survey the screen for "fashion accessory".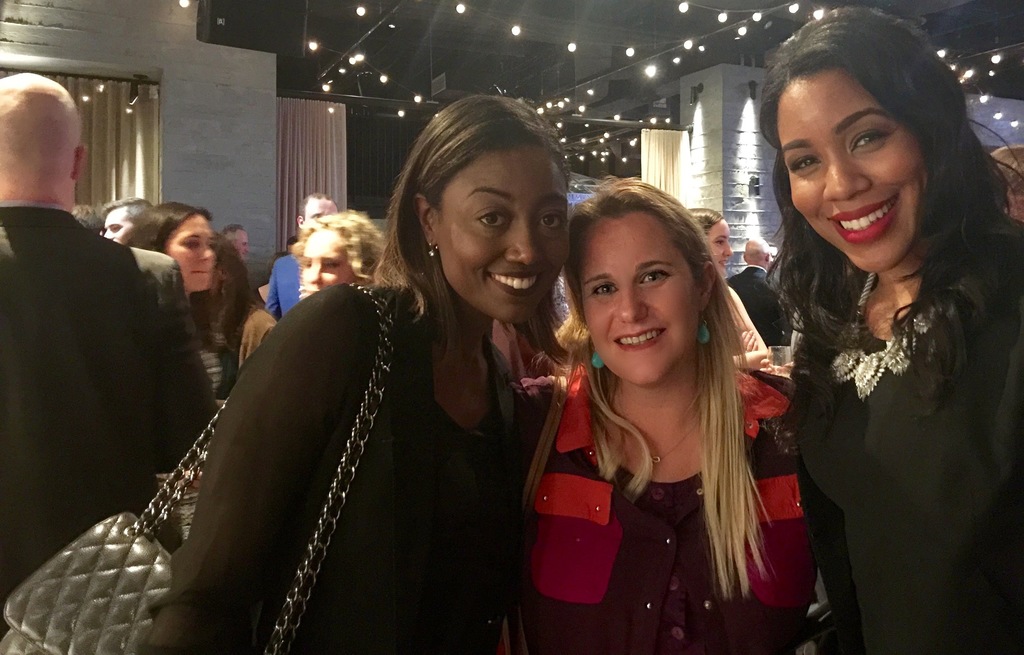
Survey found: rect(493, 372, 568, 654).
